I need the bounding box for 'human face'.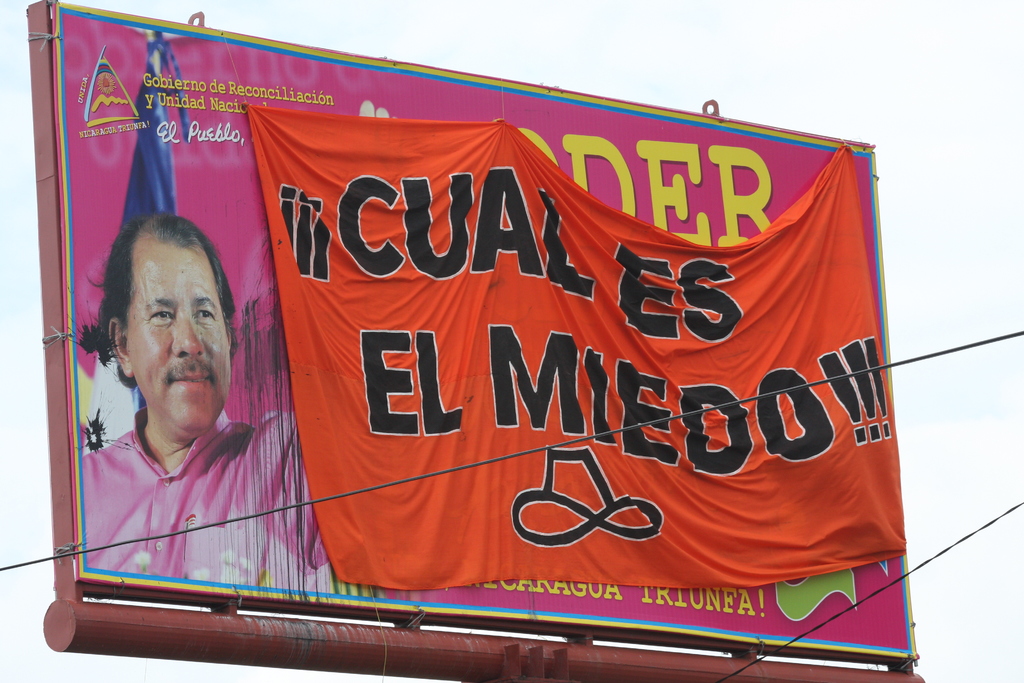
Here it is: [x1=131, y1=246, x2=224, y2=432].
